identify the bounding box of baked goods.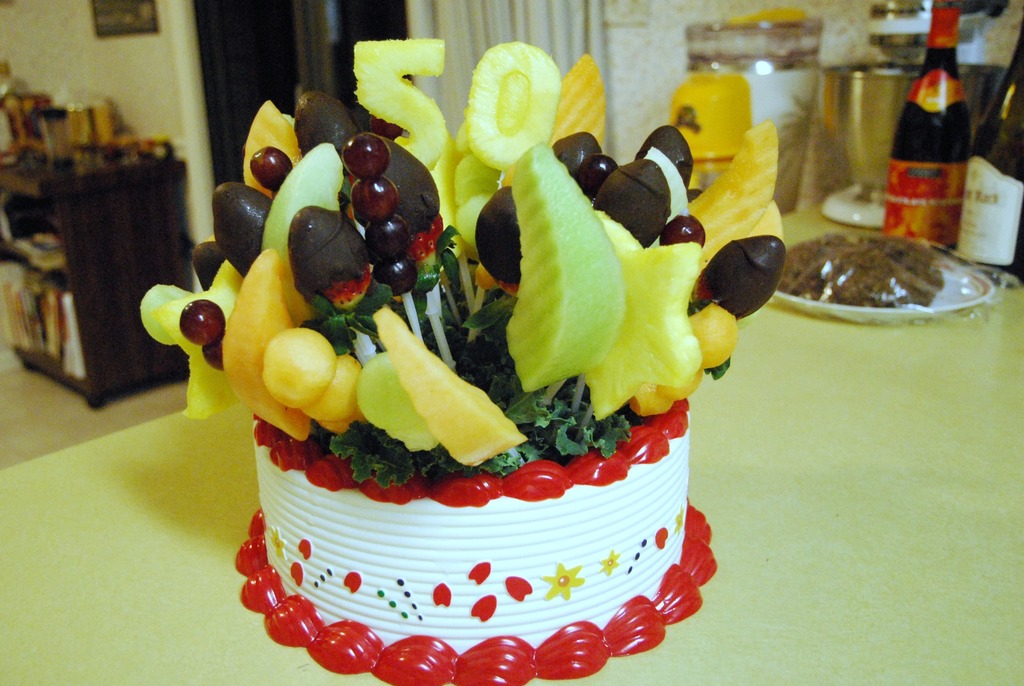
x1=233, y1=271, x2=716, y2=685.
